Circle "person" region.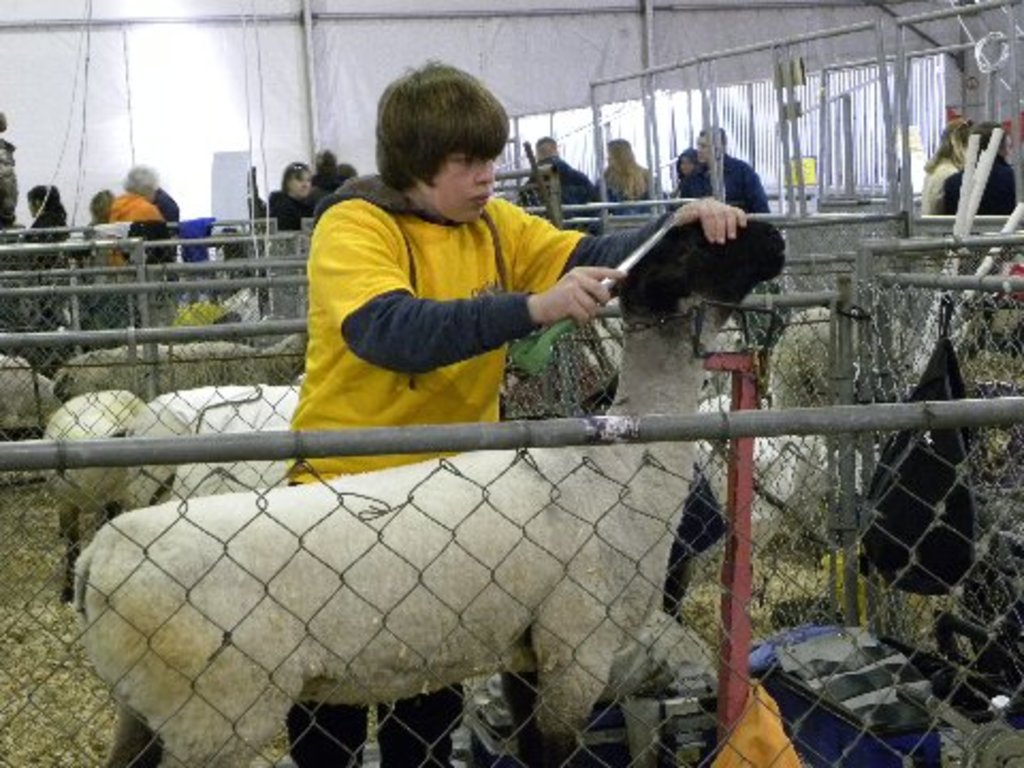
Region: box=[13, 177, 70, 260].
